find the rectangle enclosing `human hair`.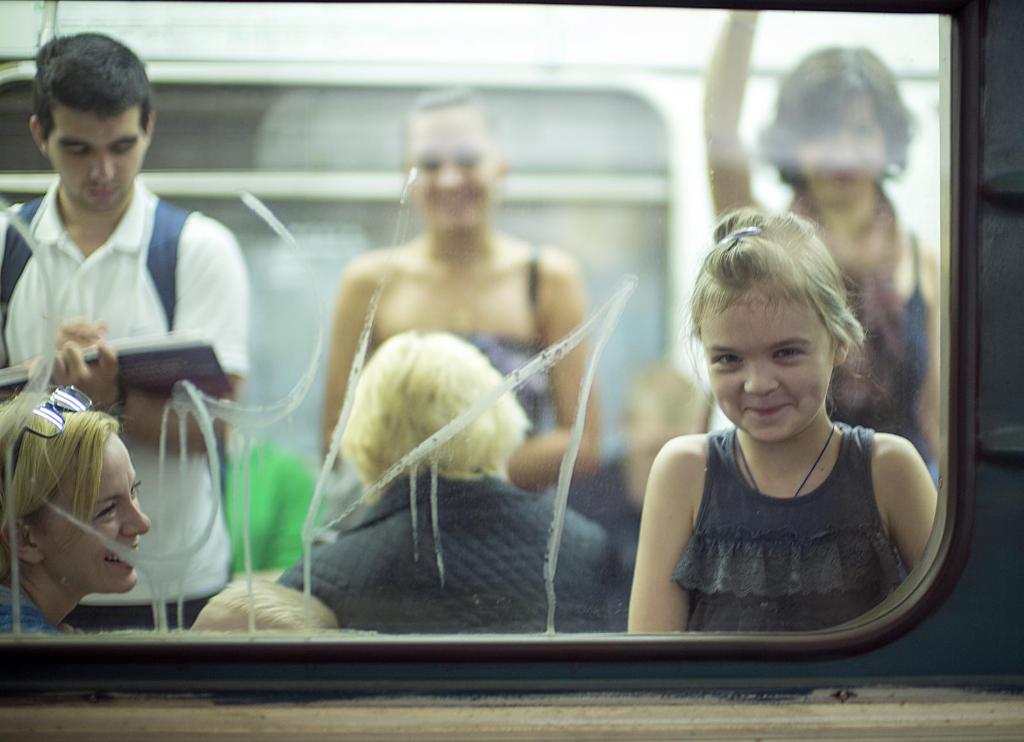
{"x1": 206, "y1": 575, "x2": 341, "y2": 625}.
